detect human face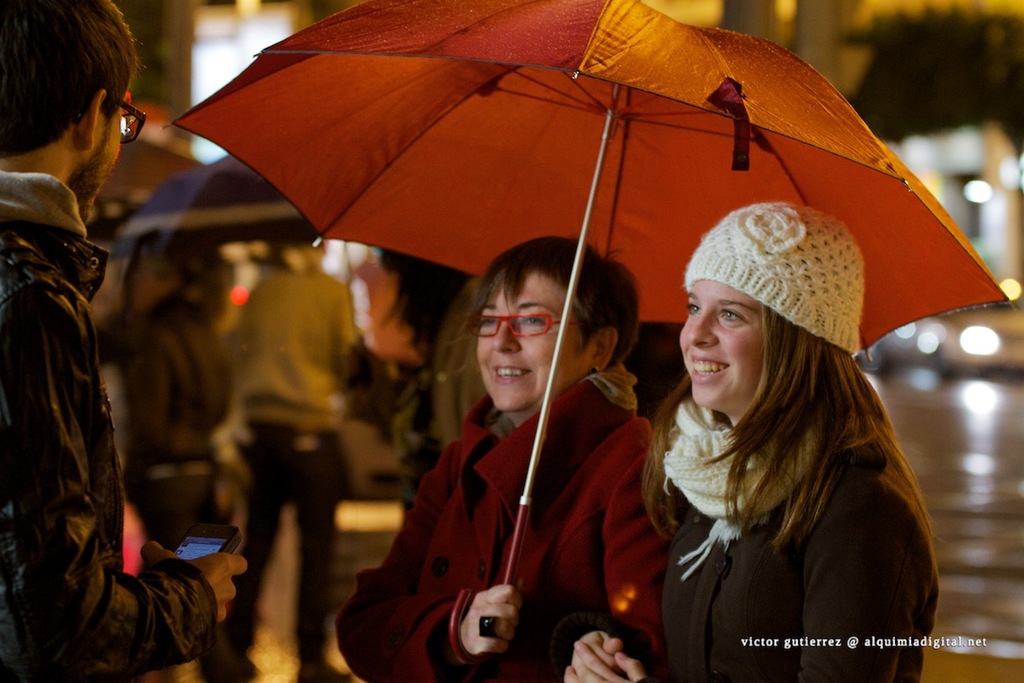
box=[85, 97, 128, 219]
